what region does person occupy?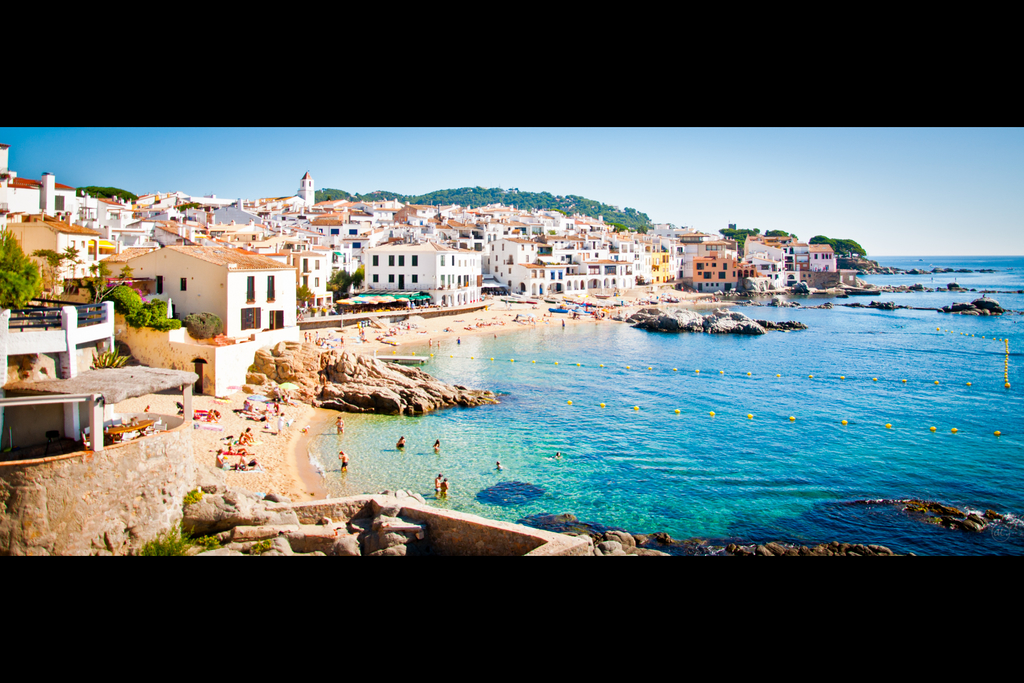
206, 404, 218, 420.
